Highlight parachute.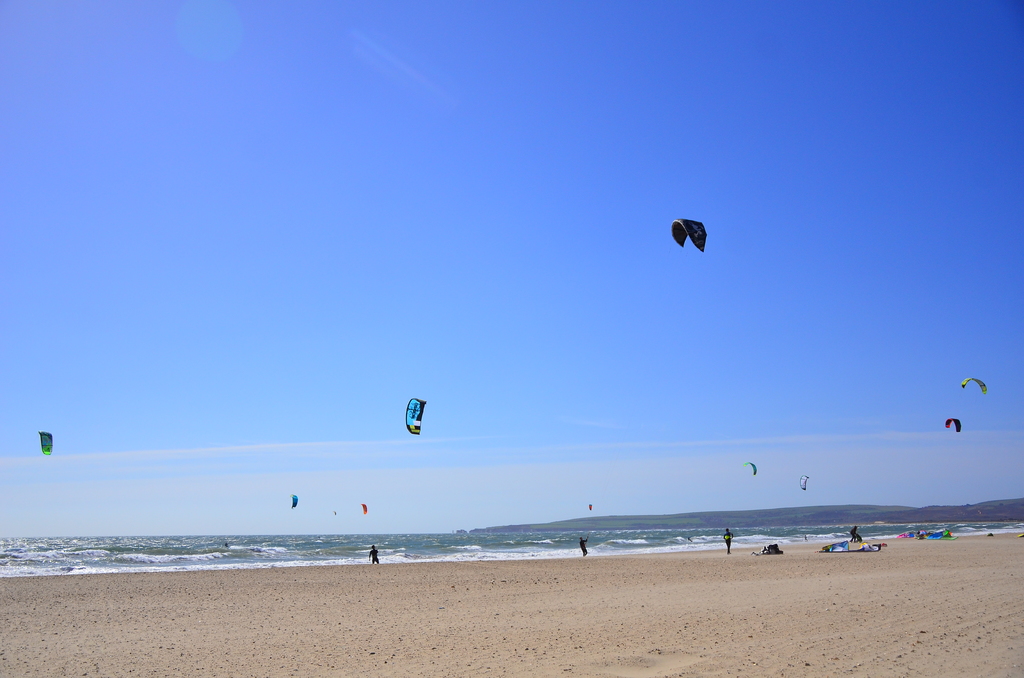
Highlighted region: rect(746, 462, 760, 476).
